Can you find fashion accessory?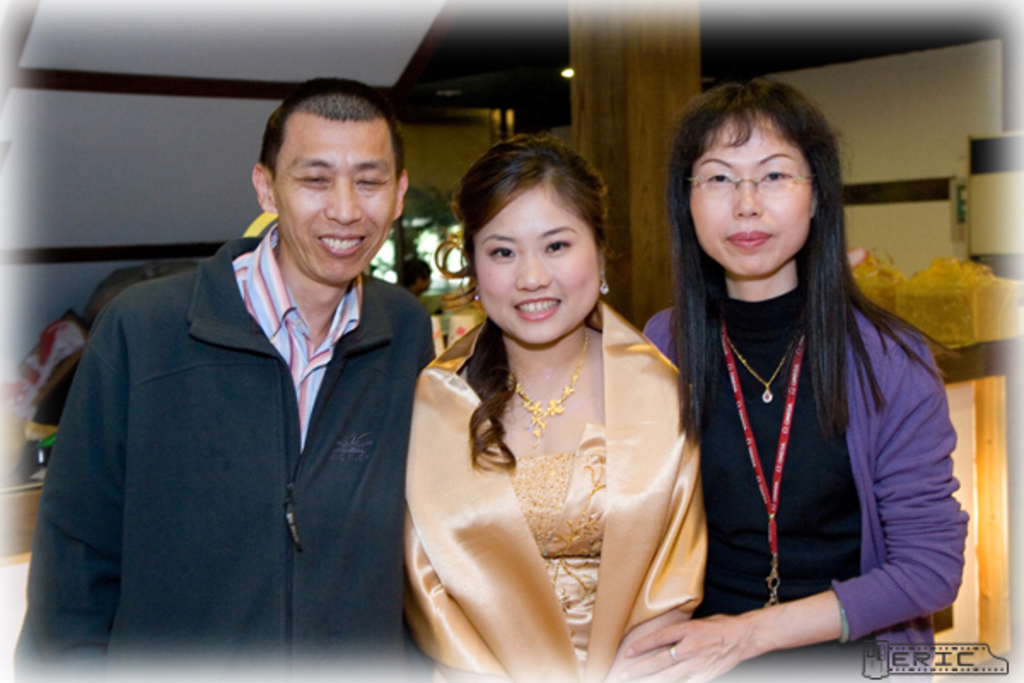
Yes, bounding box: [x1=601, y1=282, x2=611, y2=294].
